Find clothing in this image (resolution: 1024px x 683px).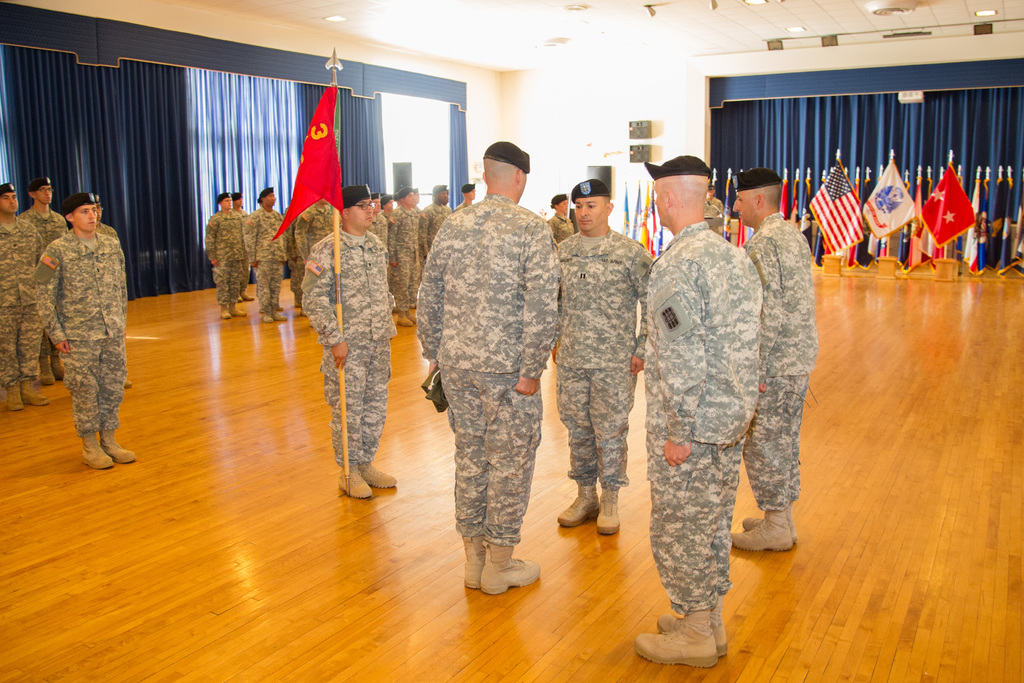
bbox=[0, 215, 45, 387].
